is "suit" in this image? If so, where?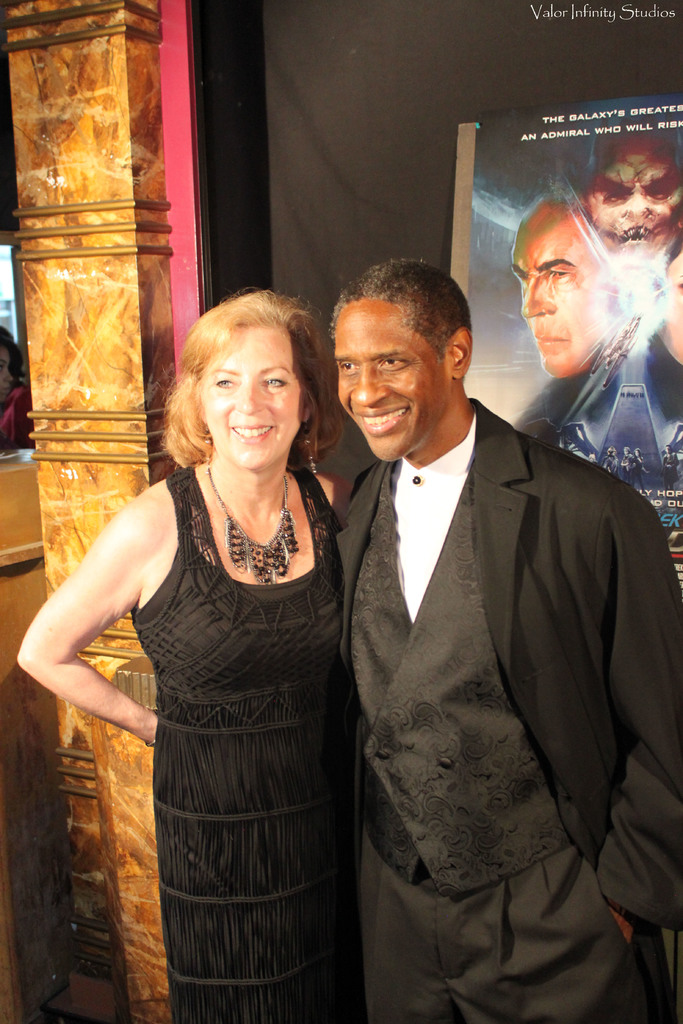
Yes, at detection(333, 399, 682, 1022).
